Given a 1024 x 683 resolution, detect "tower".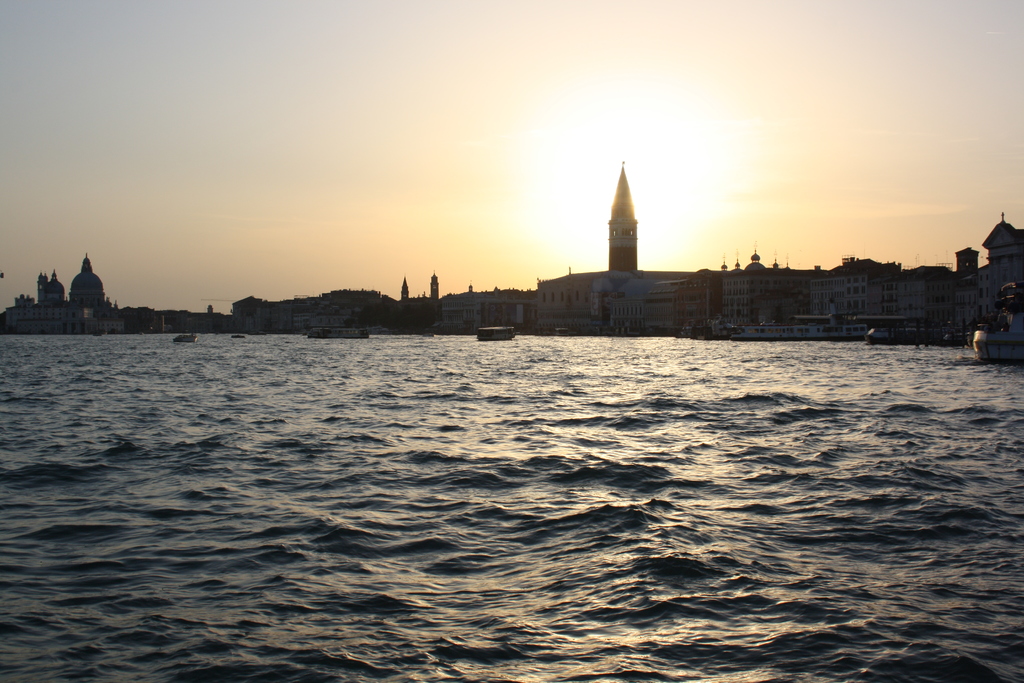
[399, 276, 412, 304].
